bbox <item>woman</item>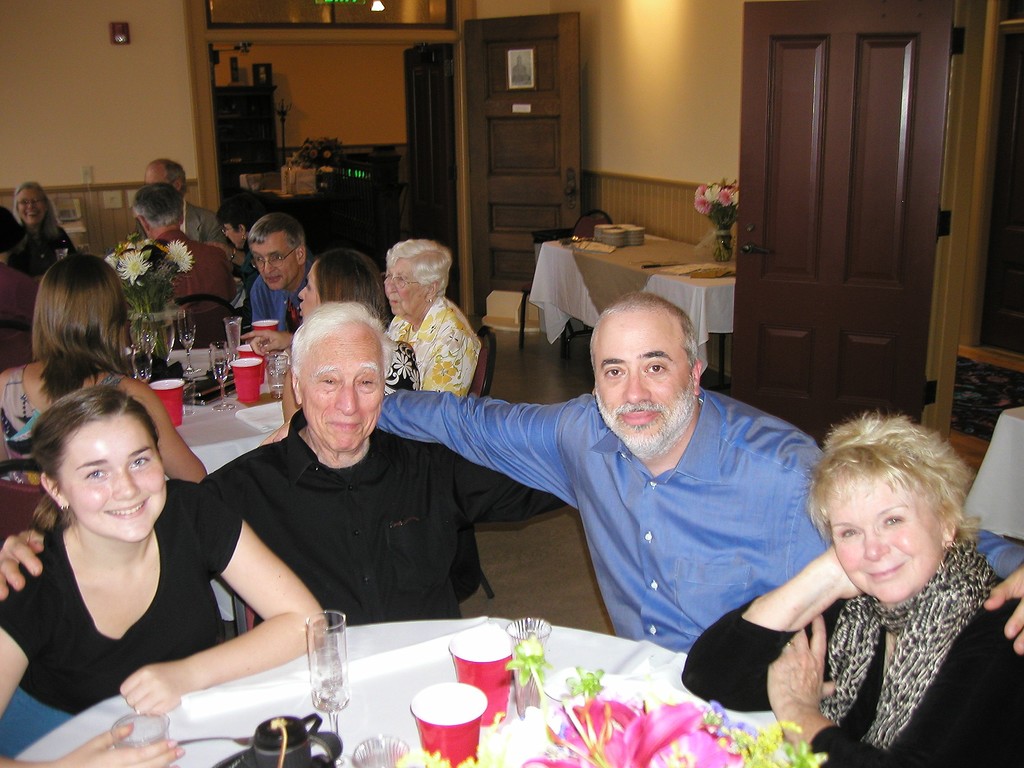
14/182/81/273
